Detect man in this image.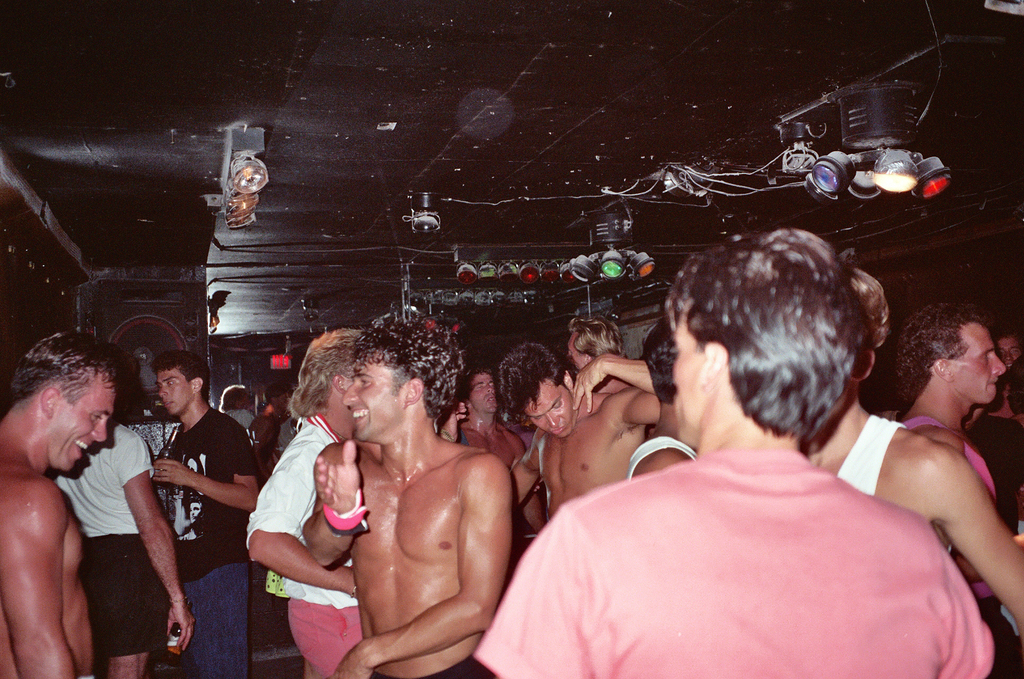
Detection: 497/342/660/518.
